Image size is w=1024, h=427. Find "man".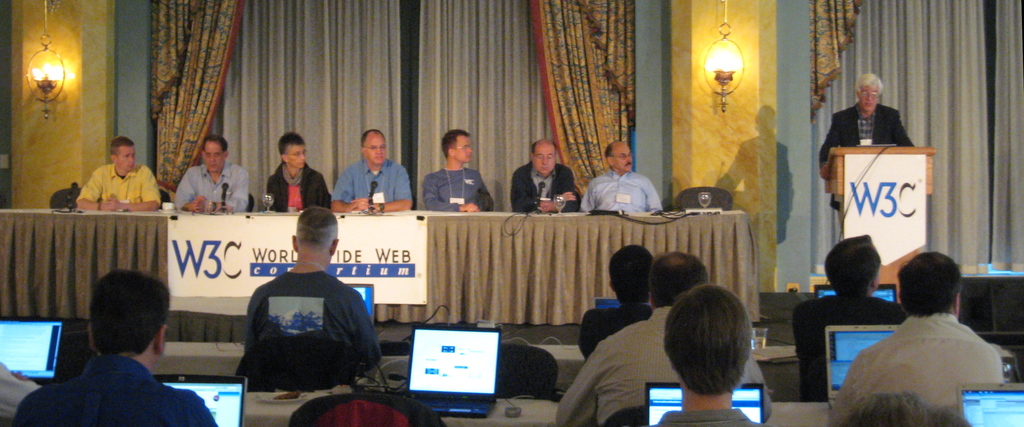
bbox=(655, 282, 761, 426).
